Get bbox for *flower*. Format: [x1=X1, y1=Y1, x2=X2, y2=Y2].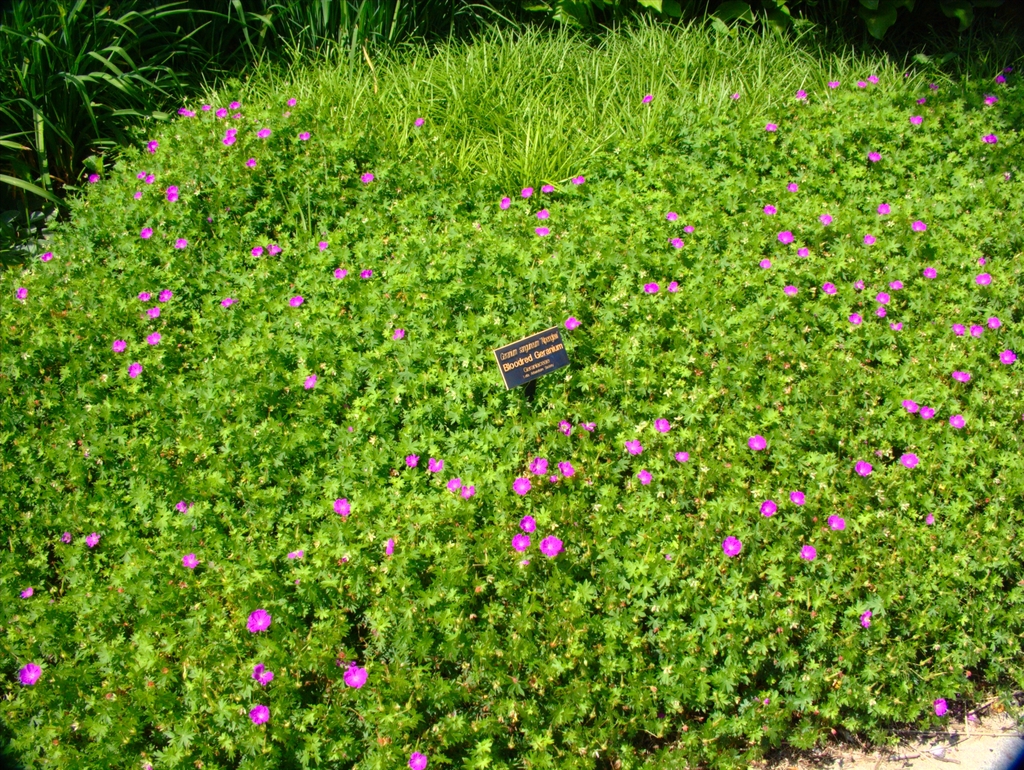
[x1=758, y1=257, x2=772, y2=269].
